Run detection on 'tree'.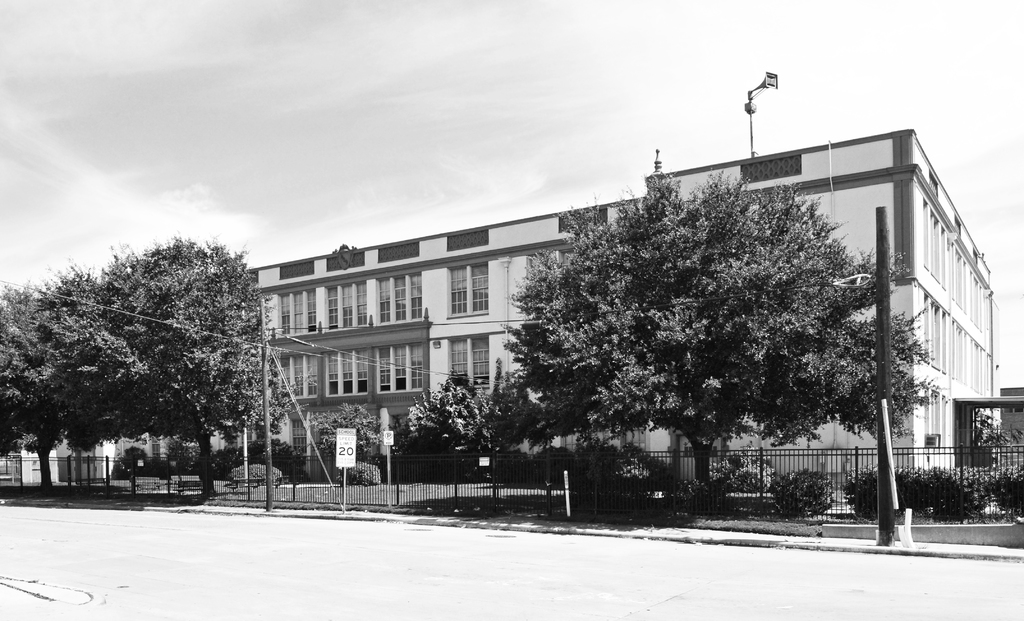
Result: (305, 399, 386, 464).
